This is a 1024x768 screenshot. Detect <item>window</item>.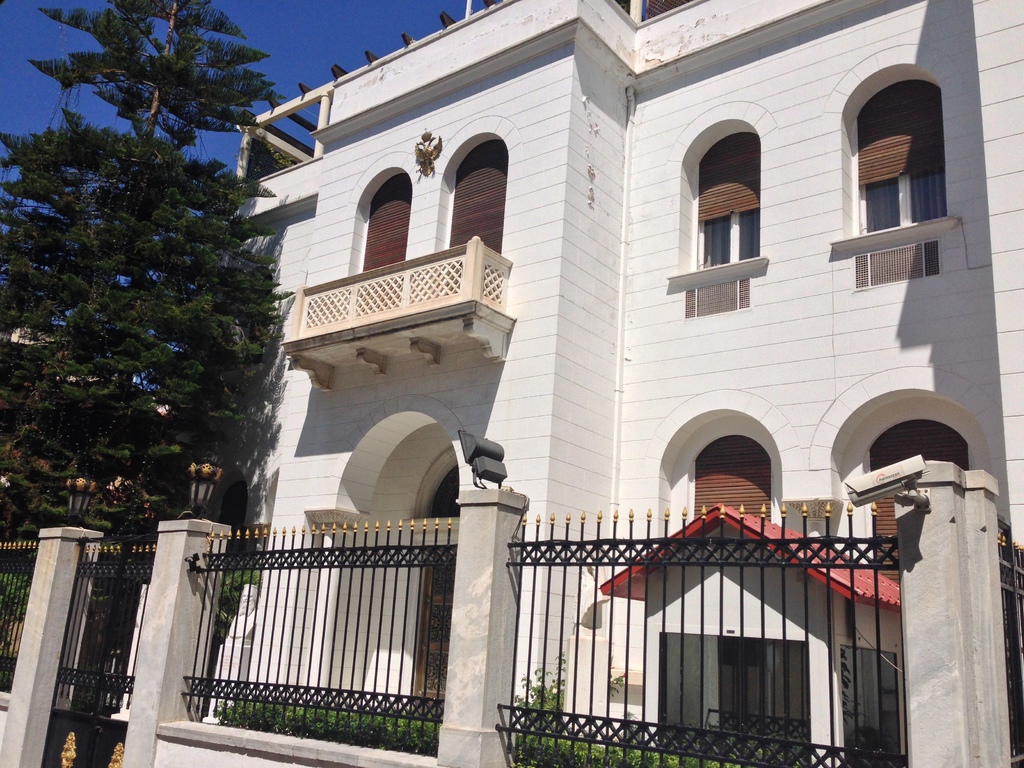
{"left": 697, "top": 450, "right": 769, "bottom": 525}.
